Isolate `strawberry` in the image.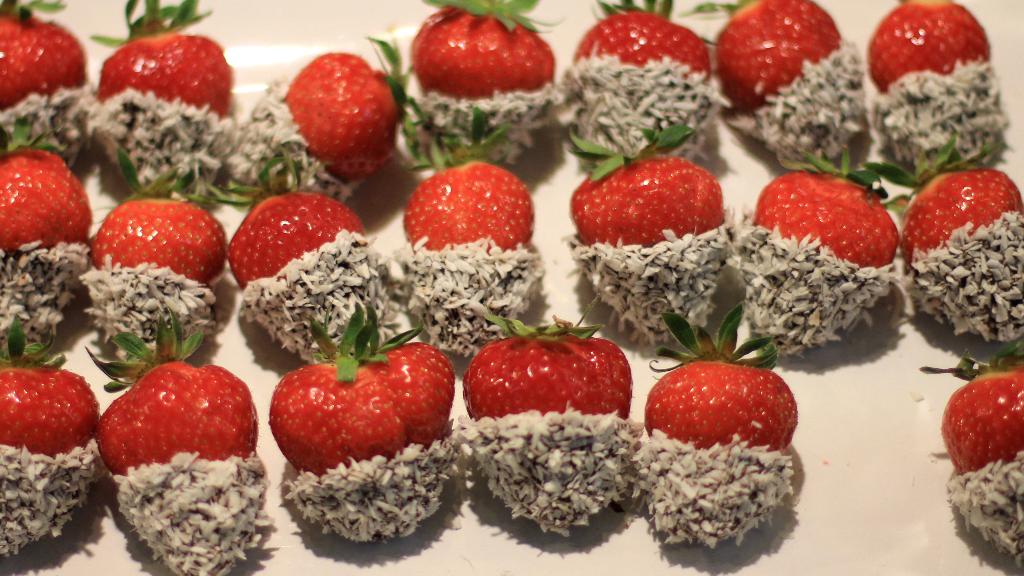
Isolated region: {"left": 88, "top": 185, "right": 223, "bottom": 288}.
